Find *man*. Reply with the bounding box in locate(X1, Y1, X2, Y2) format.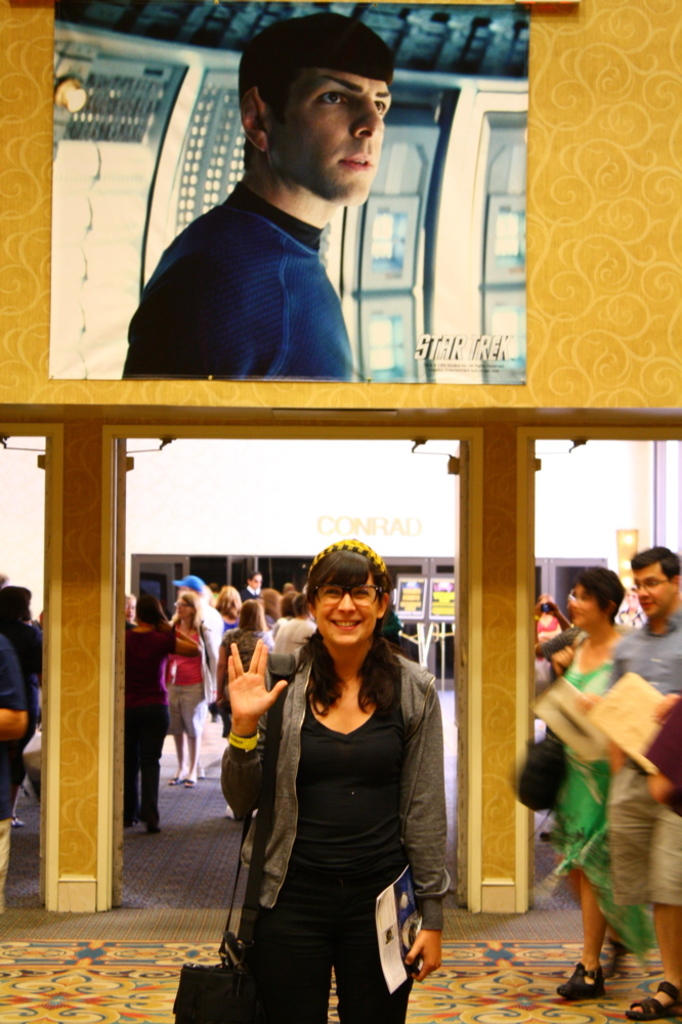
locate(130, 25, 445, 375).
